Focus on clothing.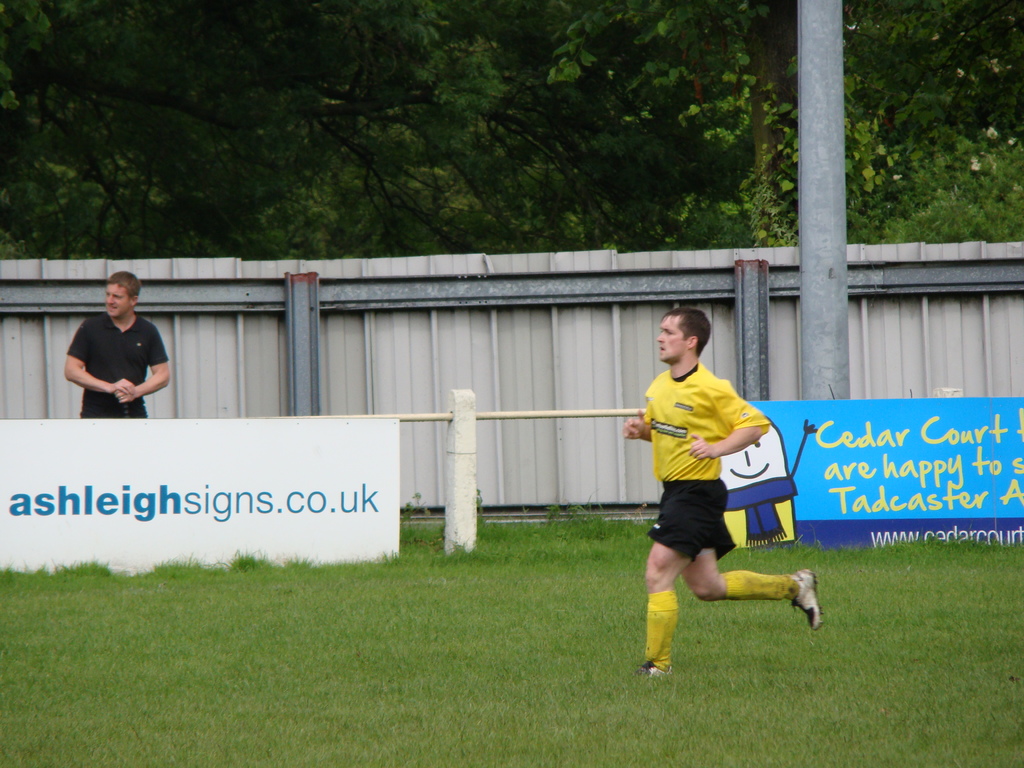
Focused at bbox=[52, 305, 179, 419].
